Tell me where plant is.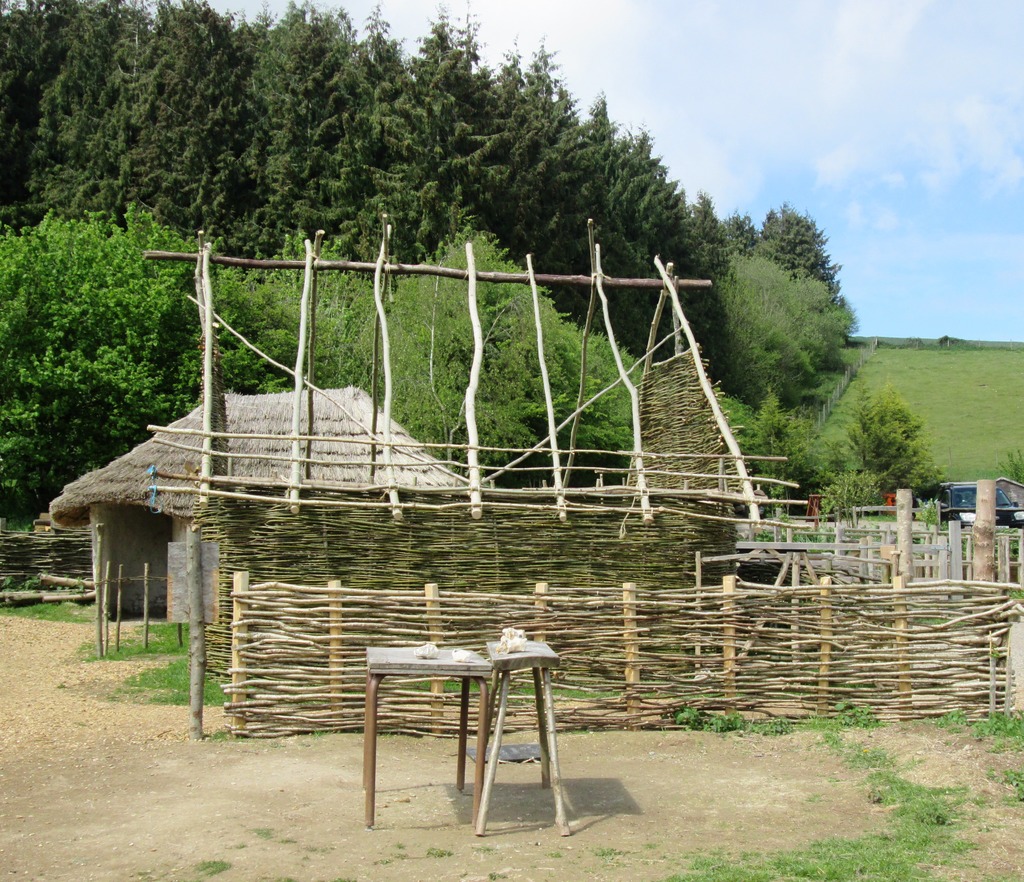
plant is at bbox=[697, 713, 747, 732].
